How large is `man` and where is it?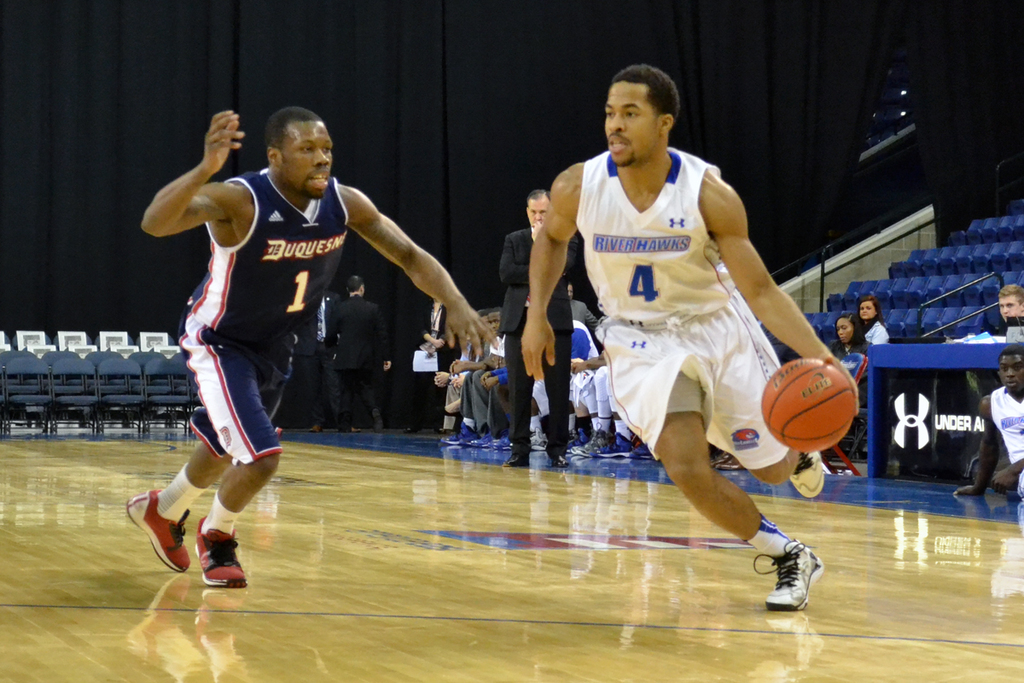
Bounding box: x1=409 y1=284 x2=456 y2=418.
